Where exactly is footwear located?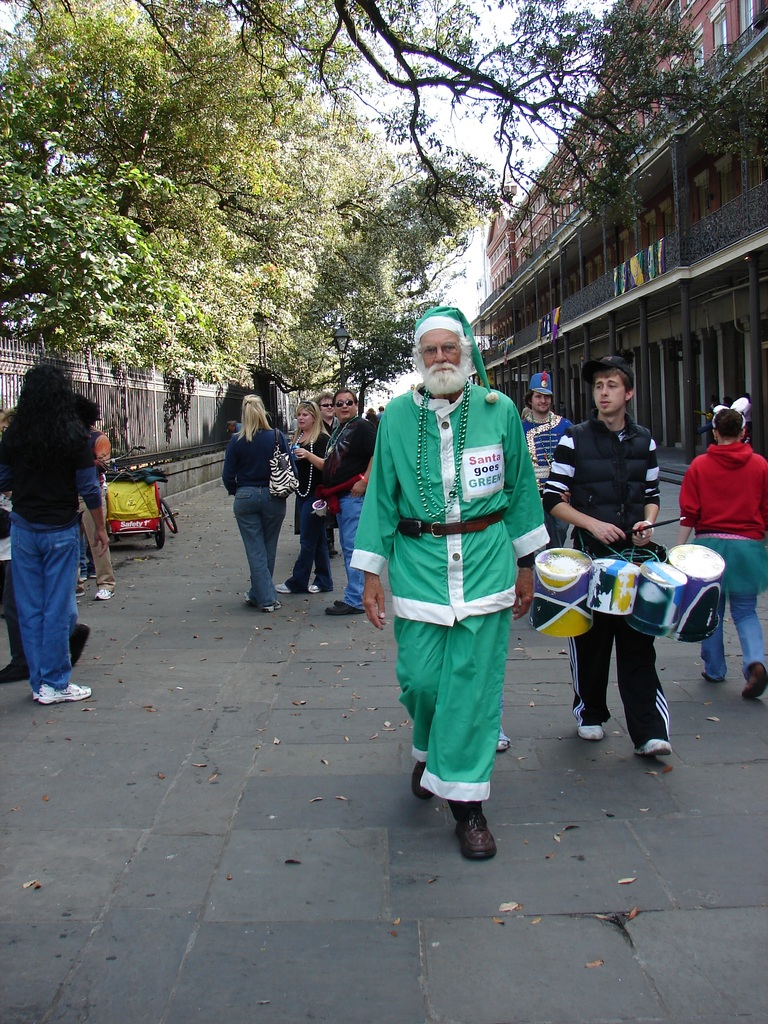
Its bounding box is [70, 622, 88, 664].
